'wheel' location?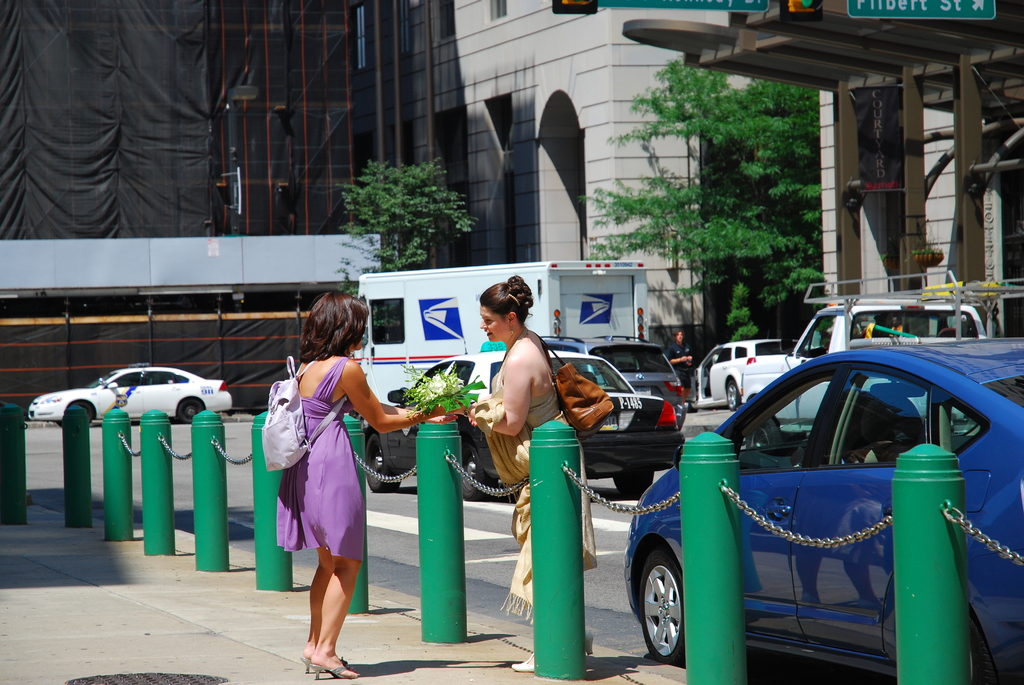
(x1=67, y1=400, x2=94, y2=422)
